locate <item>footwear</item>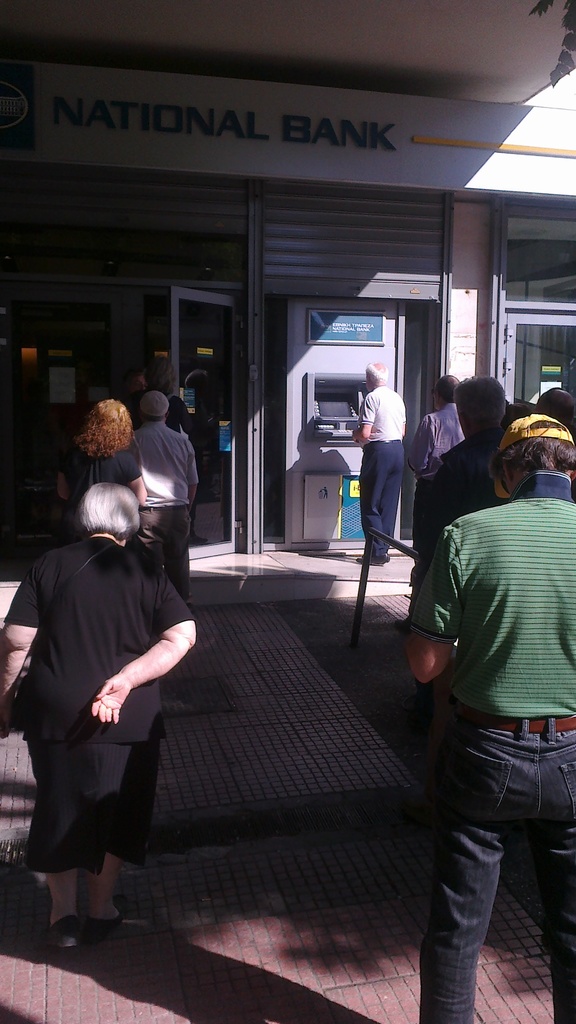
{"x1": 356, "y1": 554, "x2": 386, "y2": 571}
